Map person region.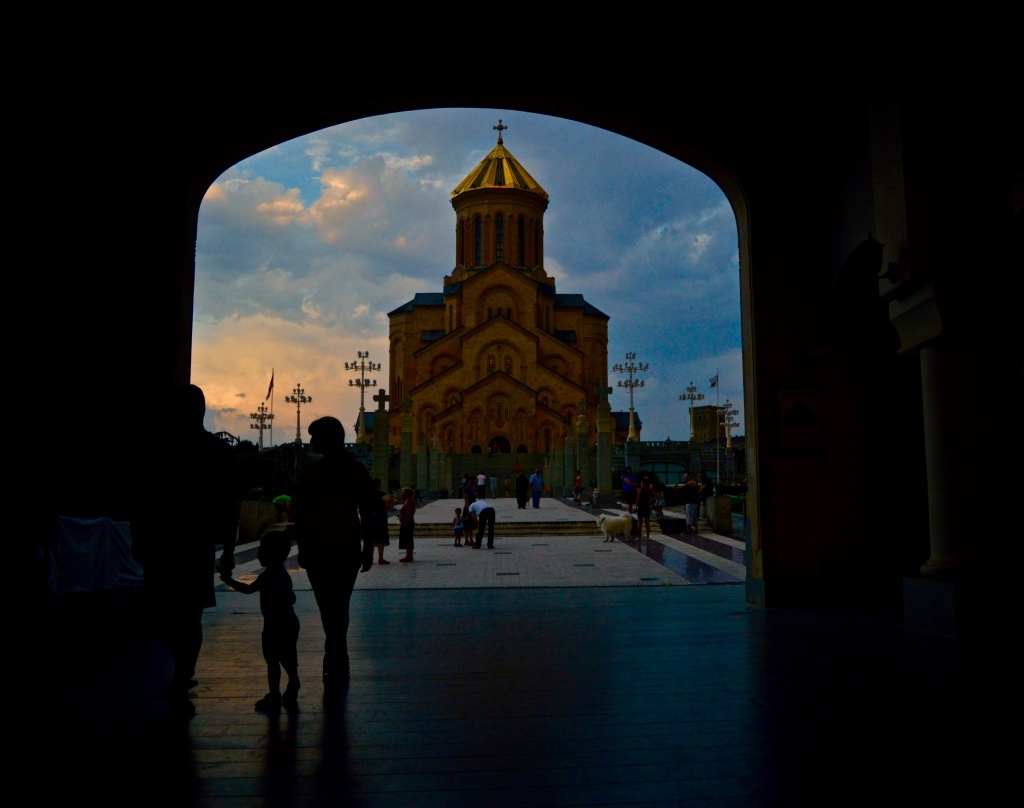
Mapped to BBox(189, 396, 234, 706).
